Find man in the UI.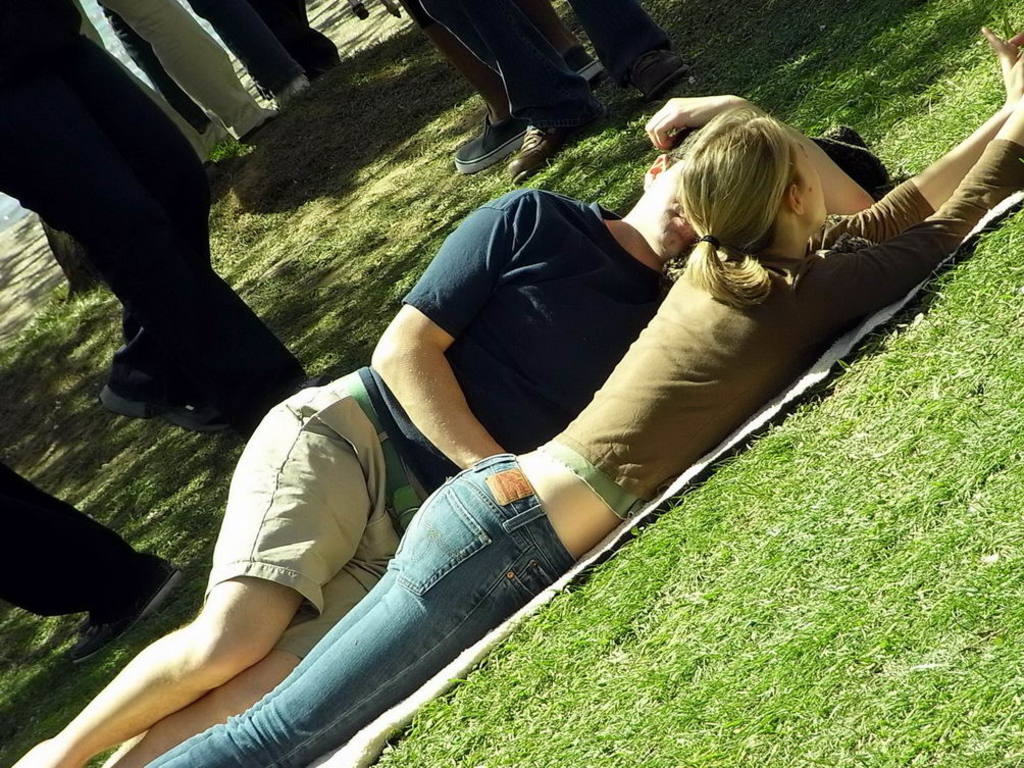
UI element at box=[0, 466, 183, 663].
